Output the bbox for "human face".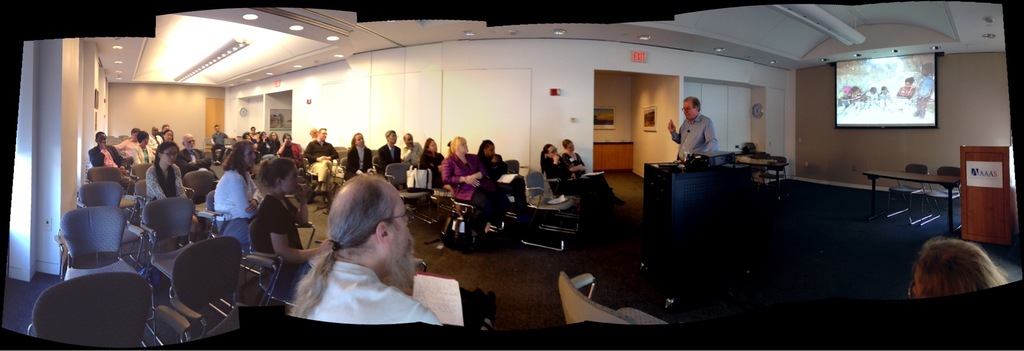
select_region(280, 158, 301, 194).
